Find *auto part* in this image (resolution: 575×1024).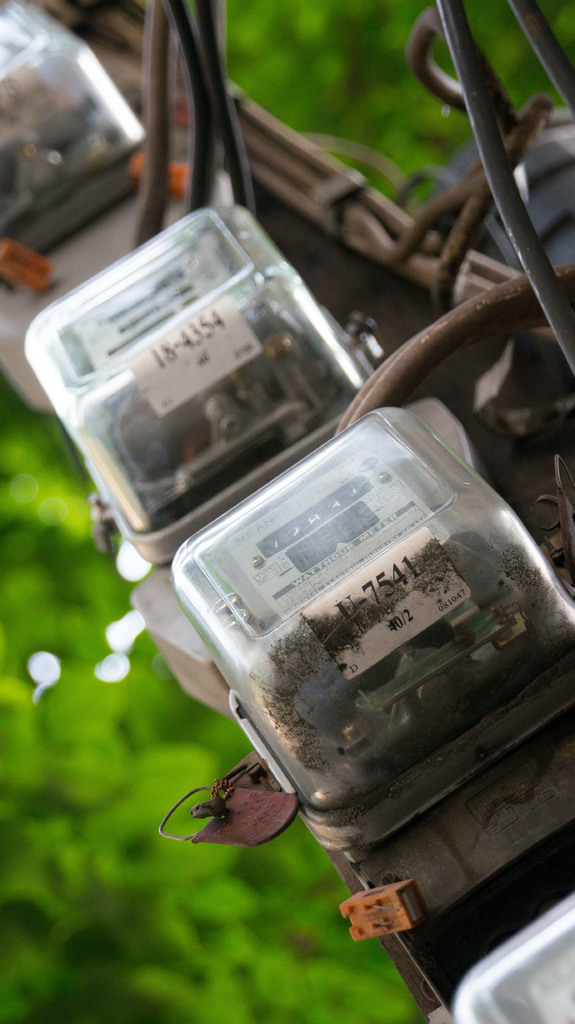
{"x1": 0, "y1": 0, "x2": 574, "y2": 1023}.
